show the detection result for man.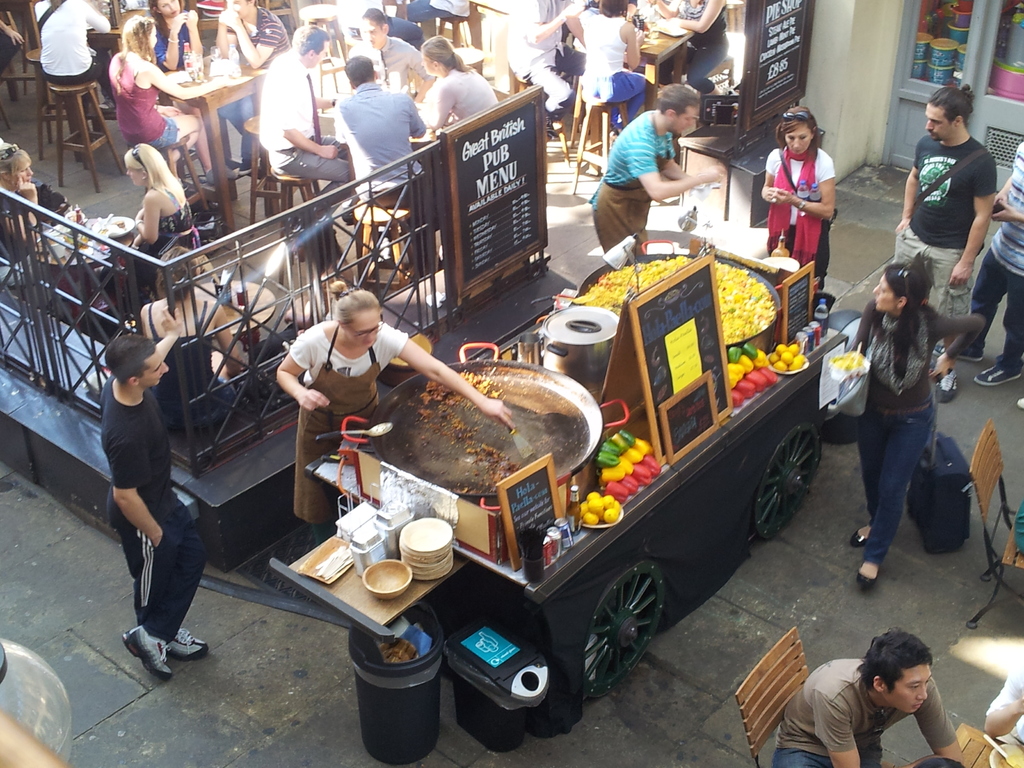
[337,4,429,99].
